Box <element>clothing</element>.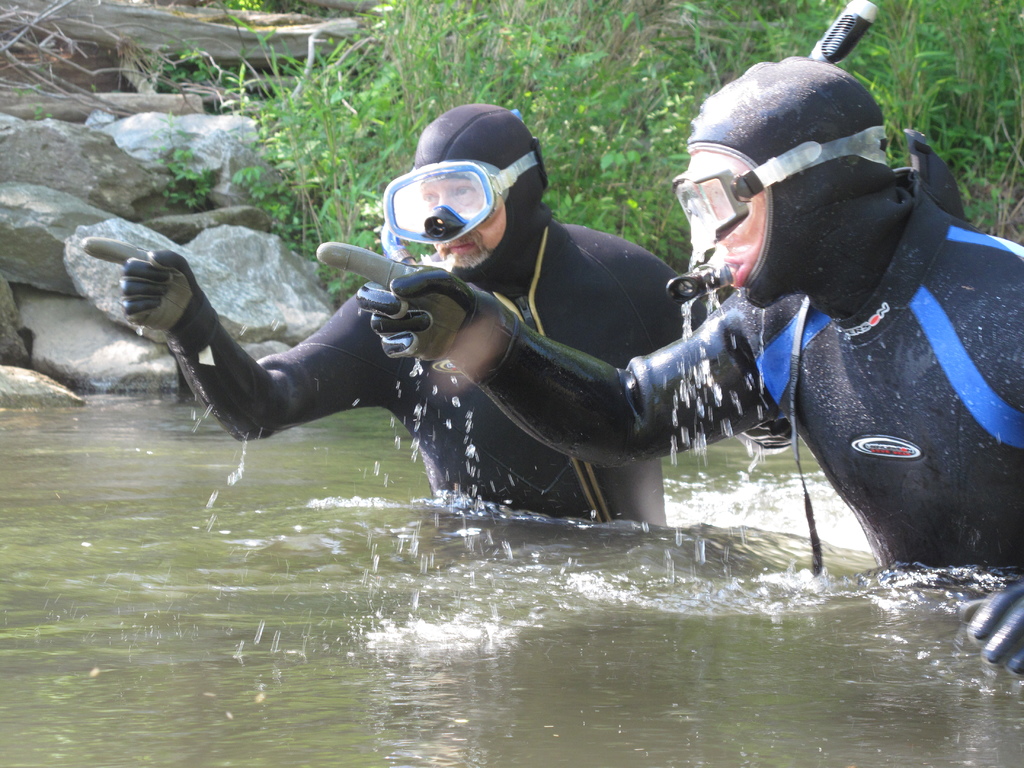
[482, 103, 1023, 568].
